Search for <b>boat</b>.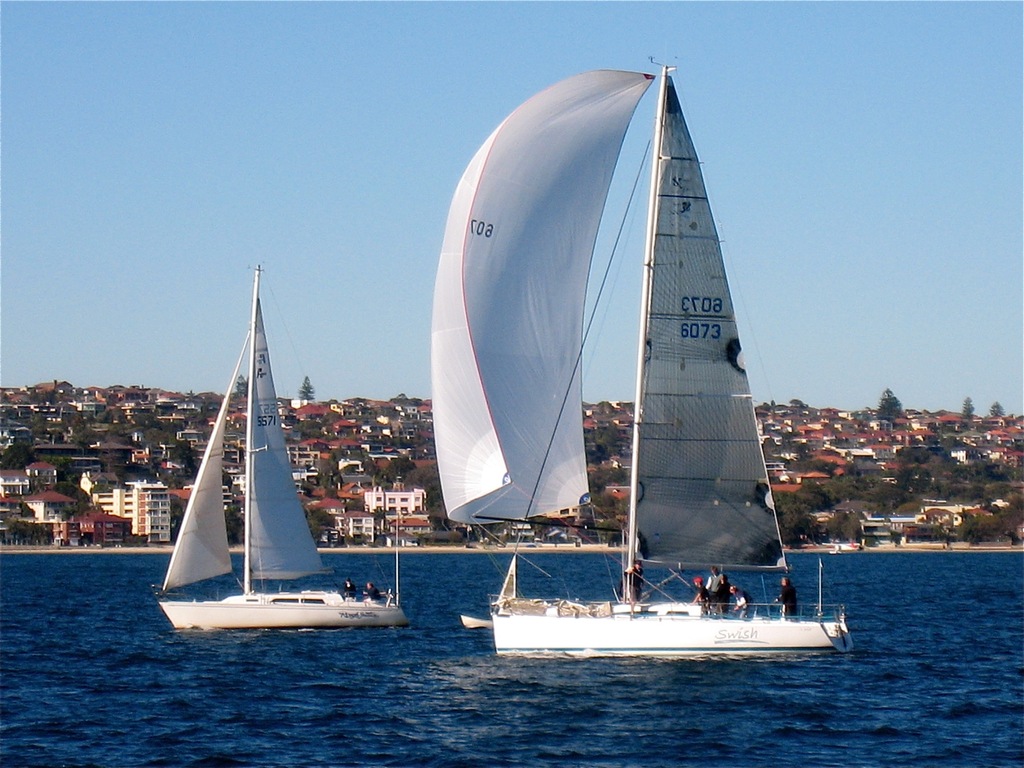
Found at region(150, 254, 404, 647).
